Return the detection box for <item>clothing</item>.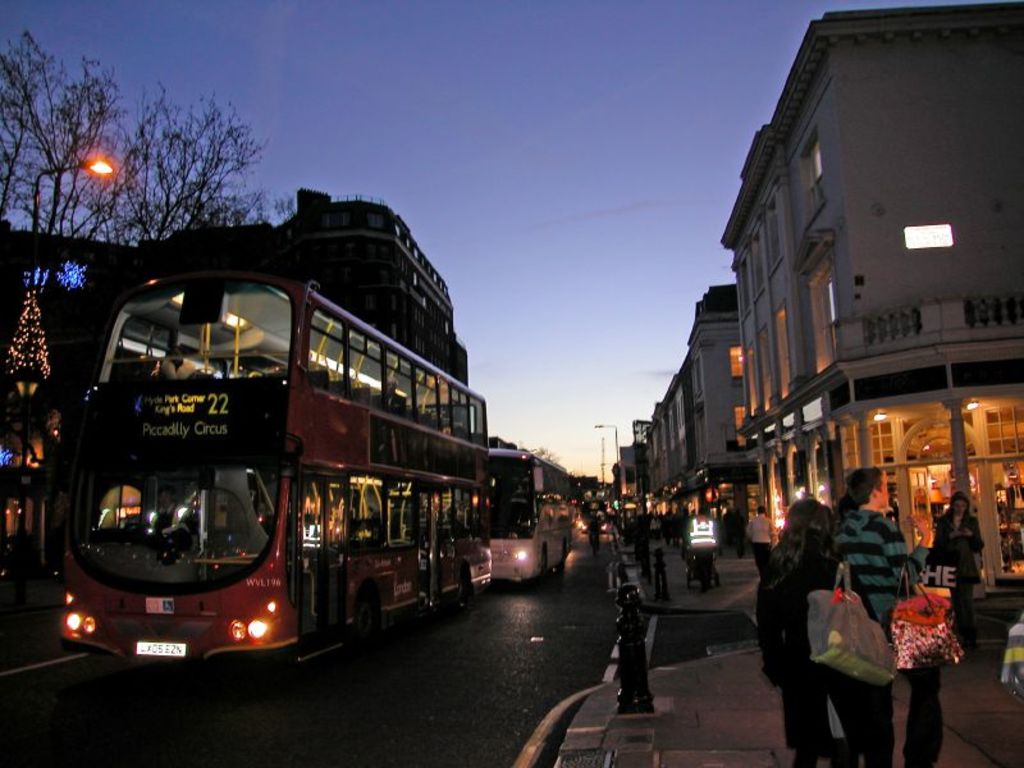
bbox(742, 511, 774, 562).
